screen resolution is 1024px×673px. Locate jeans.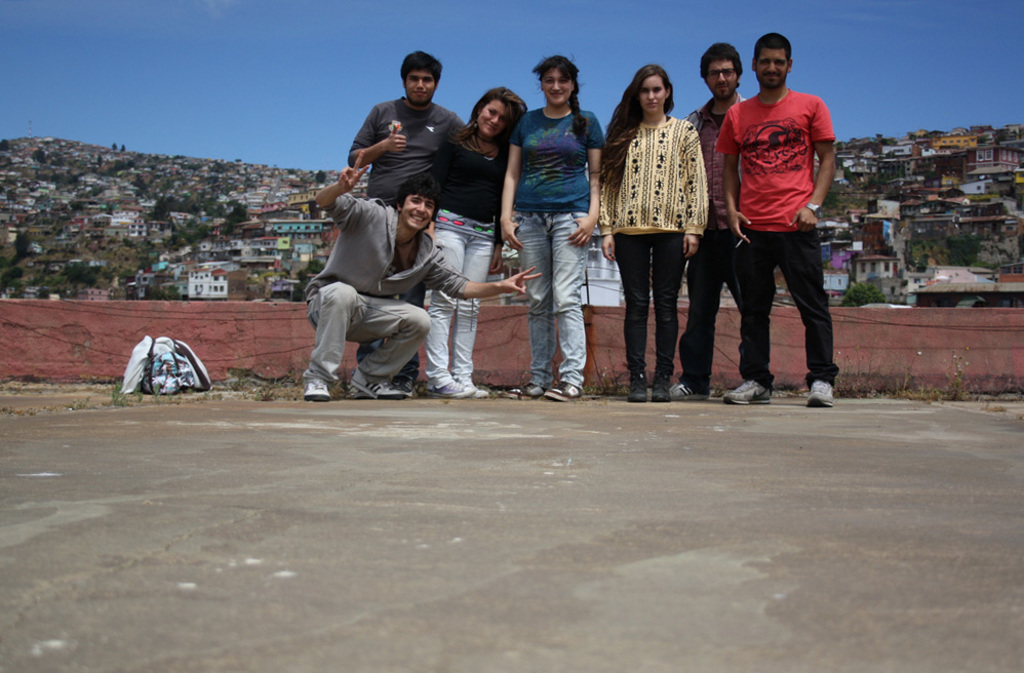
detection(615, 235, 680, 382).
